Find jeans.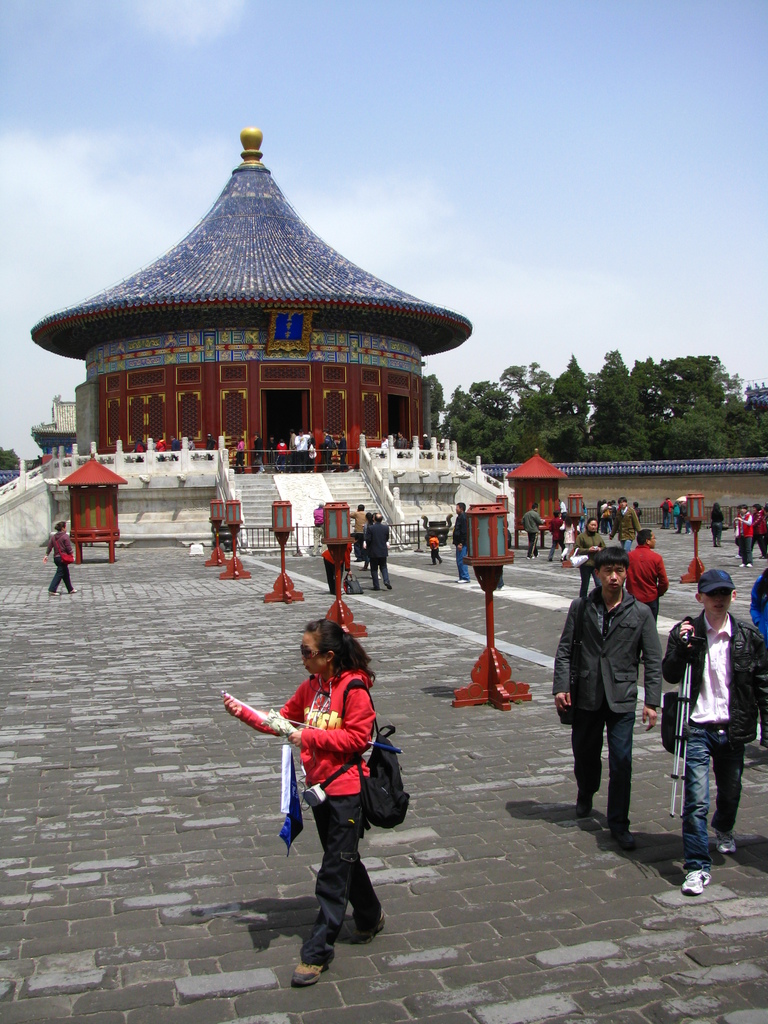
bbox(355, 533, 365, 561).
